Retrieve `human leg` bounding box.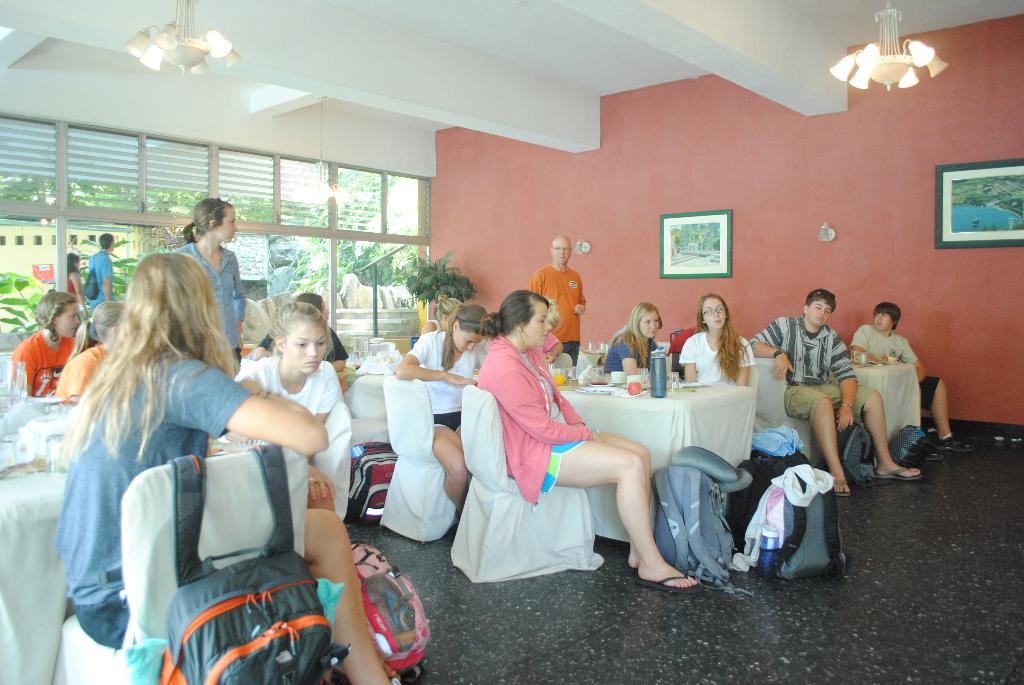
Bounding box: 303,509,391,684.
